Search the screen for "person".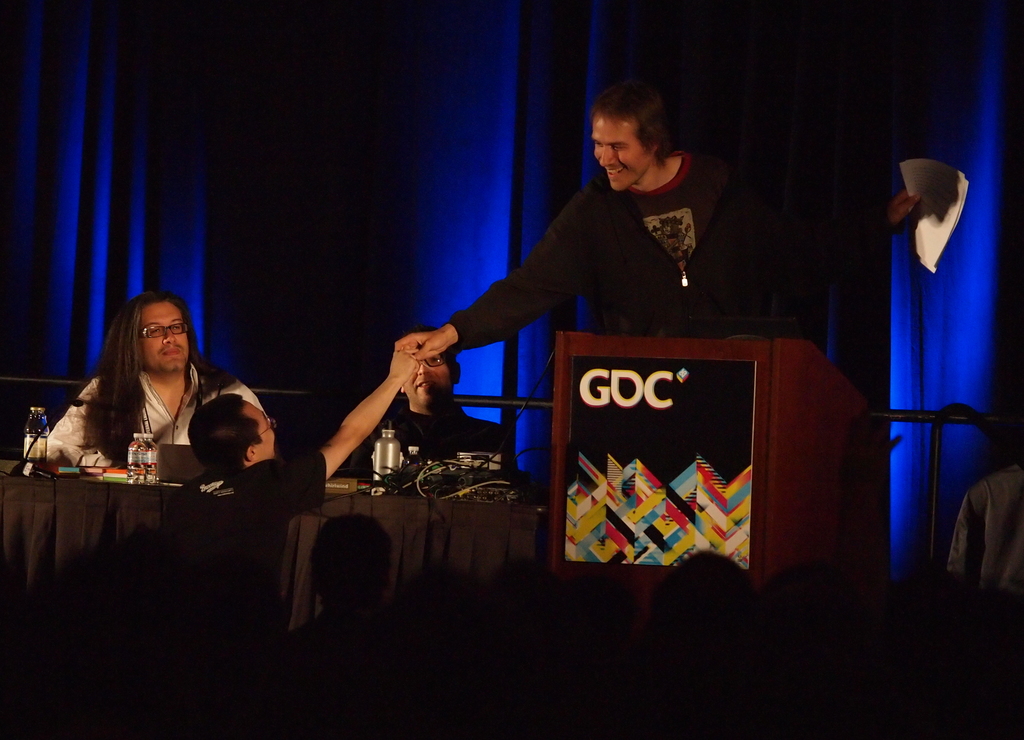
Found at detection(279, 508, 455, 736).
